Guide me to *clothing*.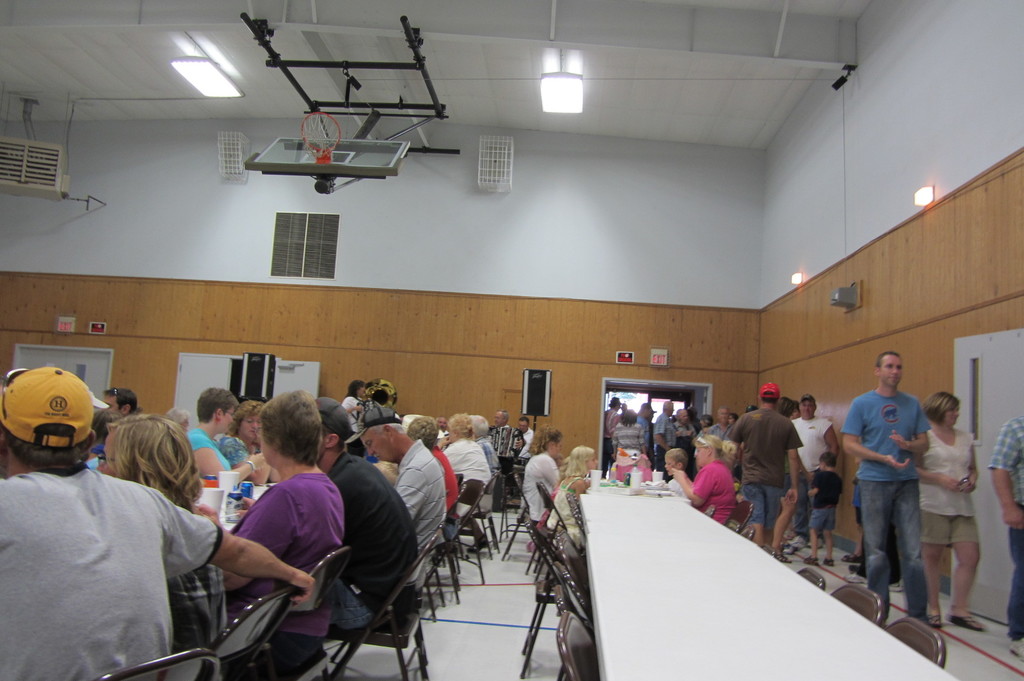
Guidance: select_region(866, 482, 930, 614).
